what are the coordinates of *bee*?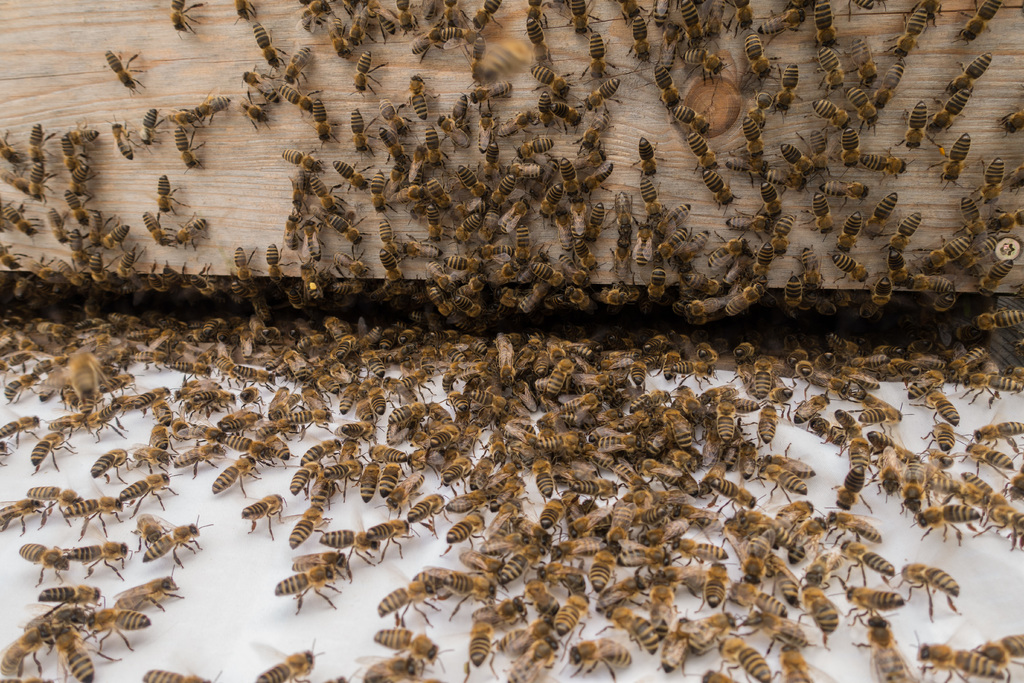
<box>677,0,702,40</box>.
